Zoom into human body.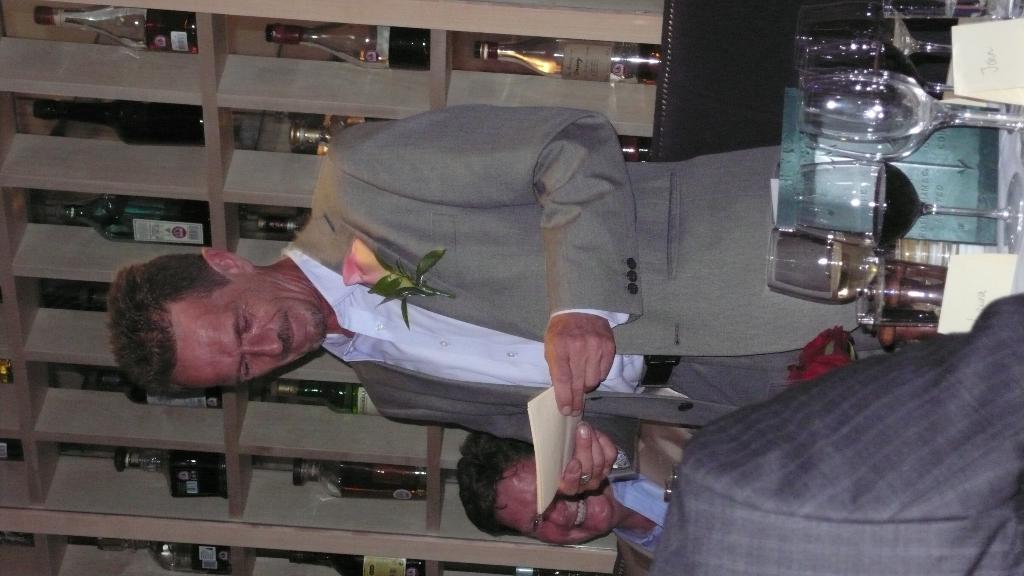
Zoom target: 464, 423, 705, 575.
